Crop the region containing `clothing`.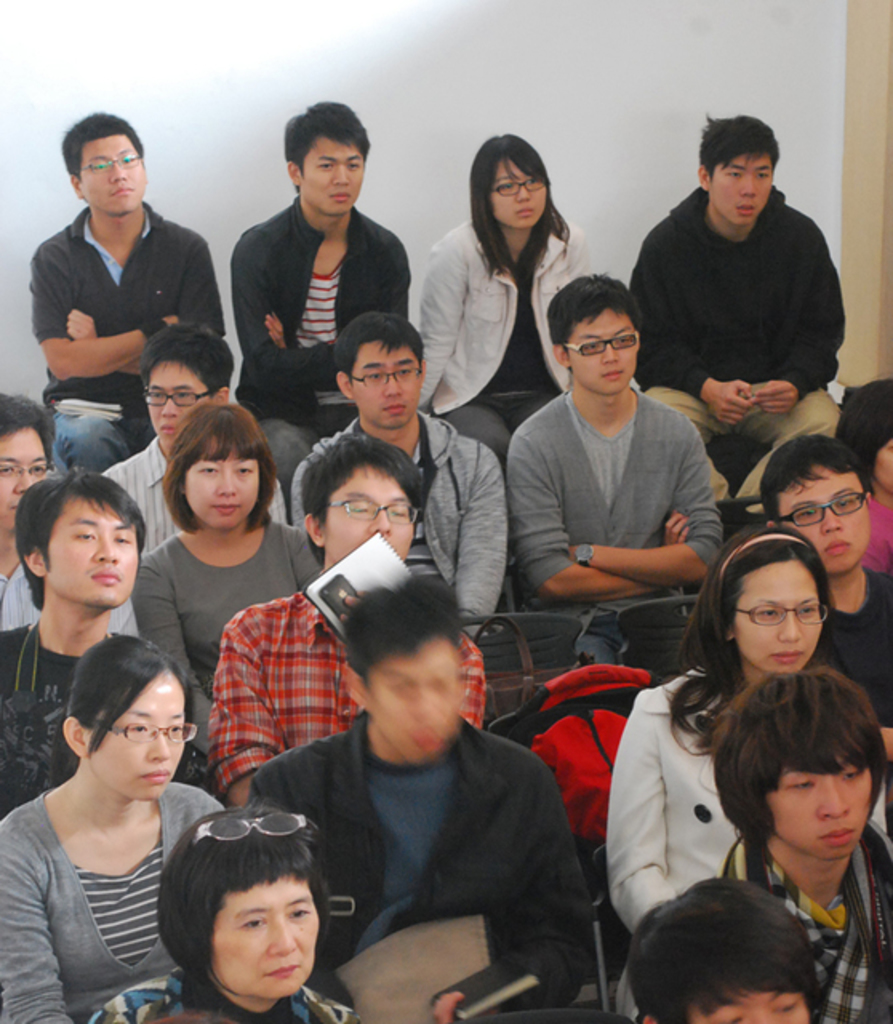
Crop region: 0, 554, 152, 650.
